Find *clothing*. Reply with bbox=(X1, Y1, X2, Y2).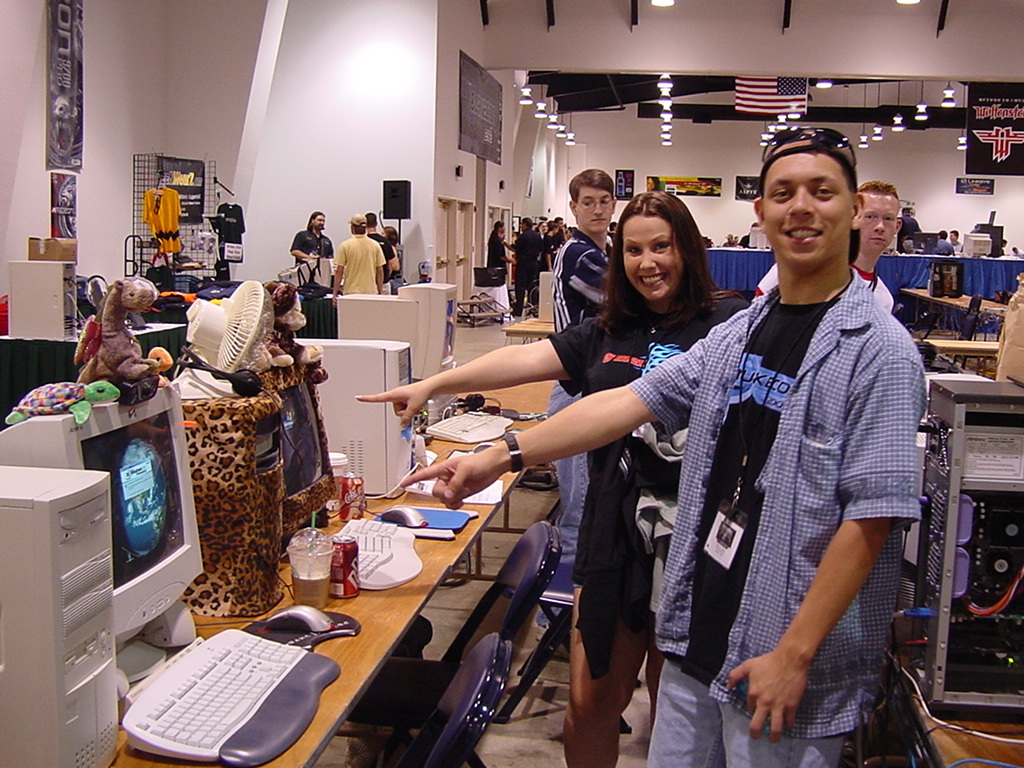
bbox=(1017, 250, 1023, 259).
